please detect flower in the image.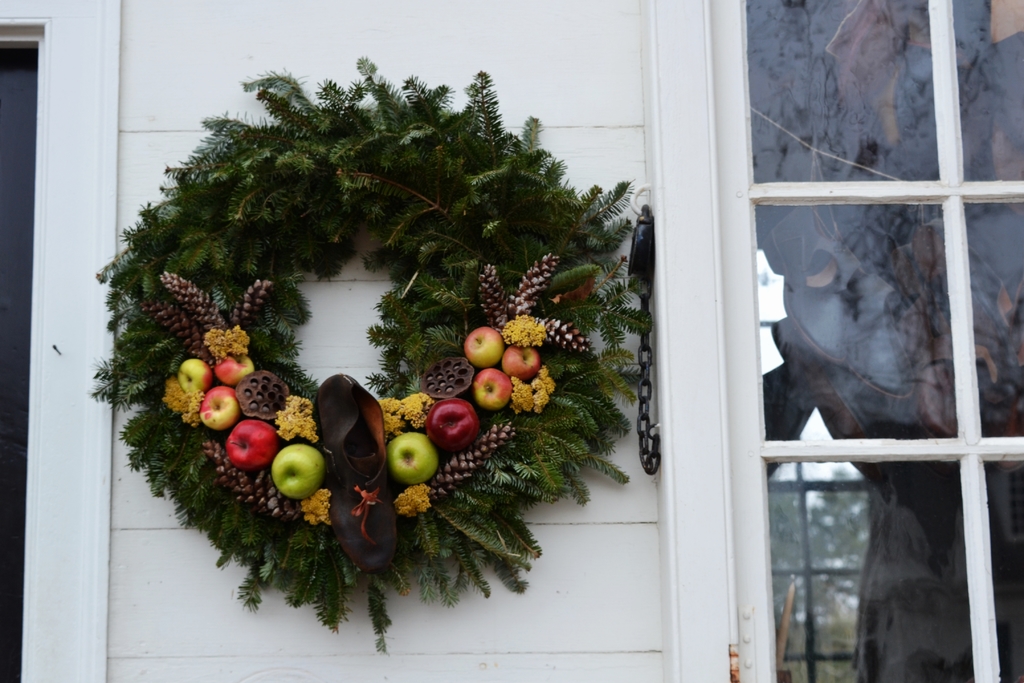
bbox=[273, 394, 317, 440].
